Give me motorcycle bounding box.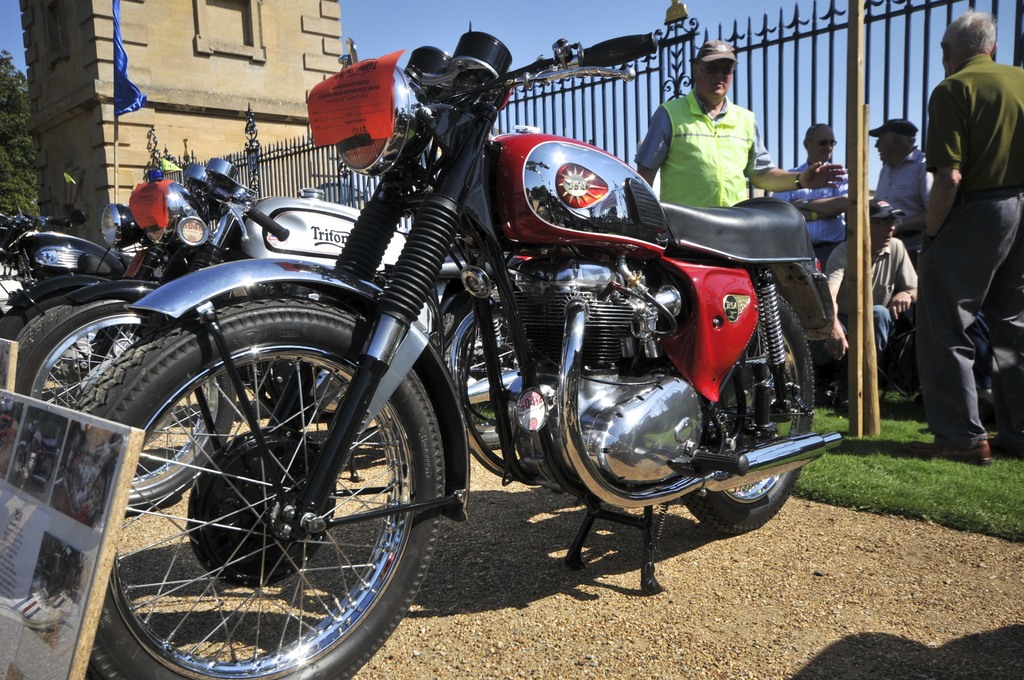
Rect(133, 27, 852, 643).
